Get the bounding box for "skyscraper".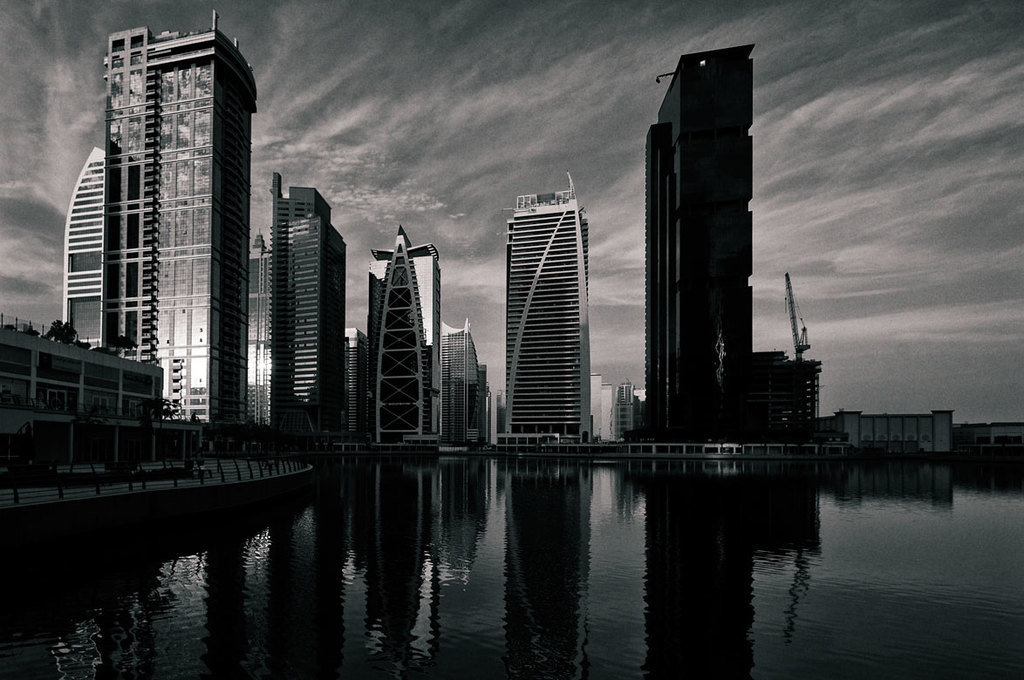
<region>58, 144, 108, 353</region>.
